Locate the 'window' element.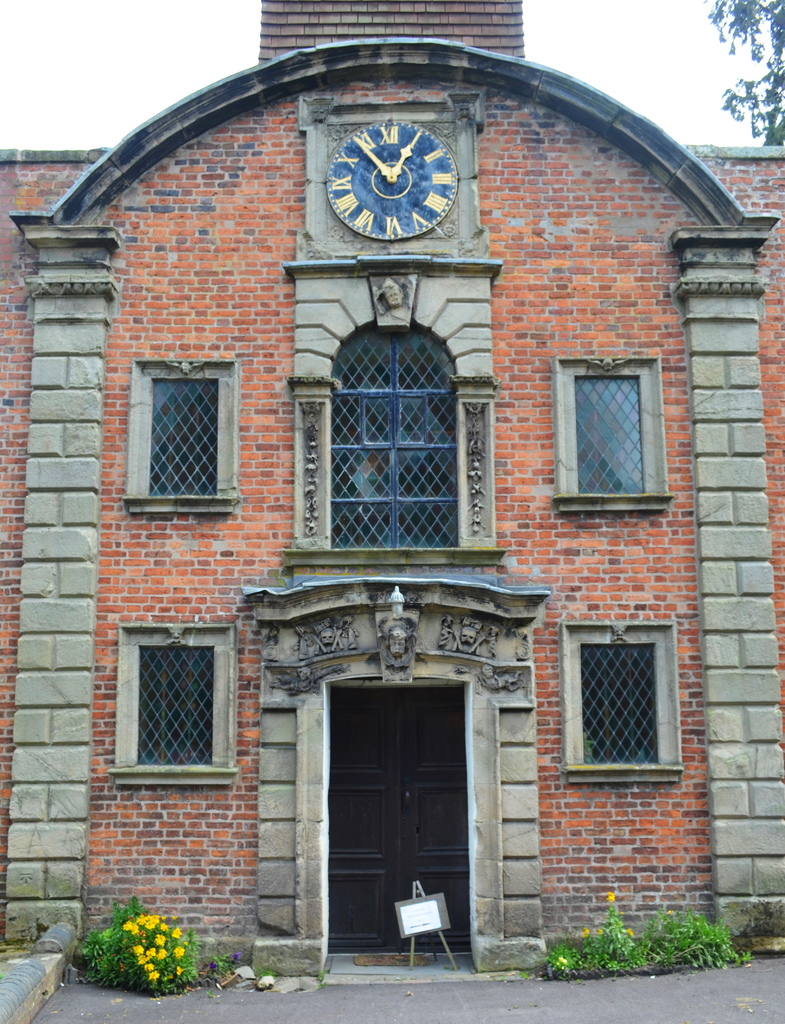
Element bbox: (145,378,220,497).
